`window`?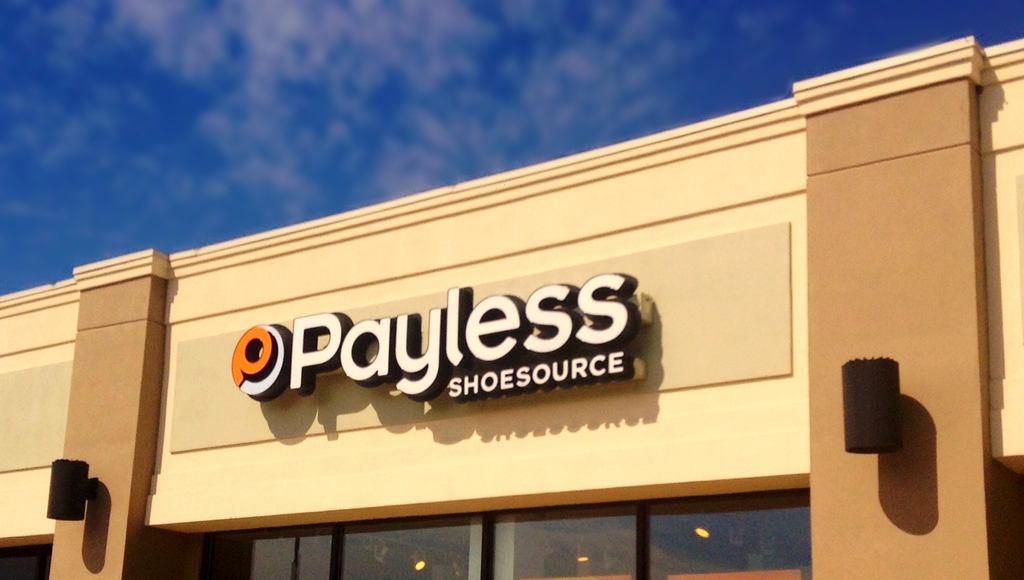
box(492, 497, 640, 579)
